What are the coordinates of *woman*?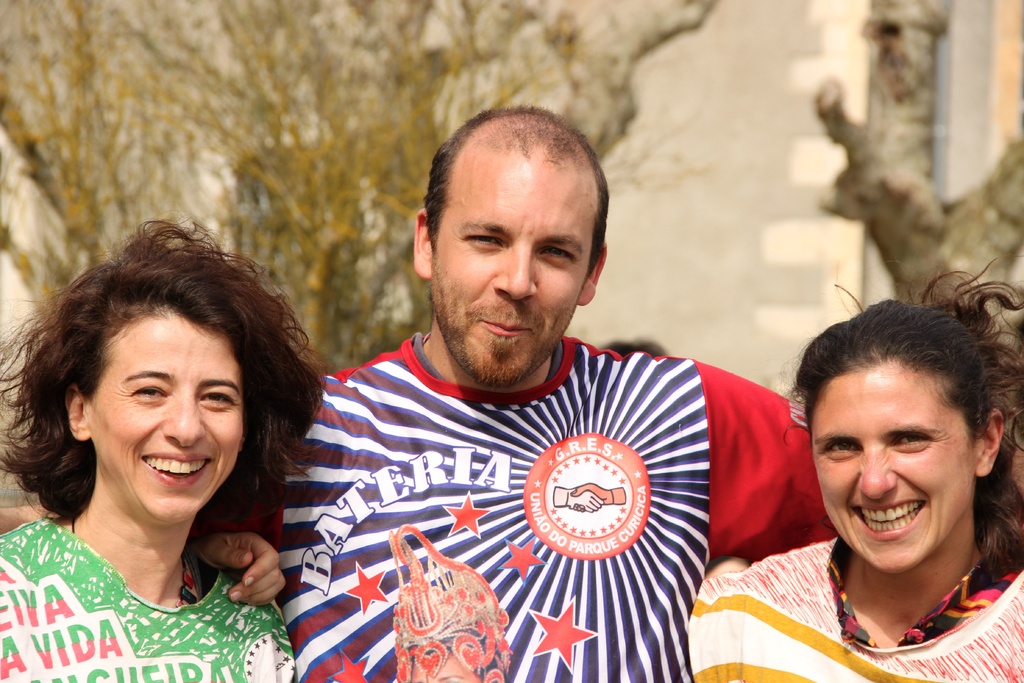
{"left": 0, "top": 240, "right": 339, "bottom": 664}.
